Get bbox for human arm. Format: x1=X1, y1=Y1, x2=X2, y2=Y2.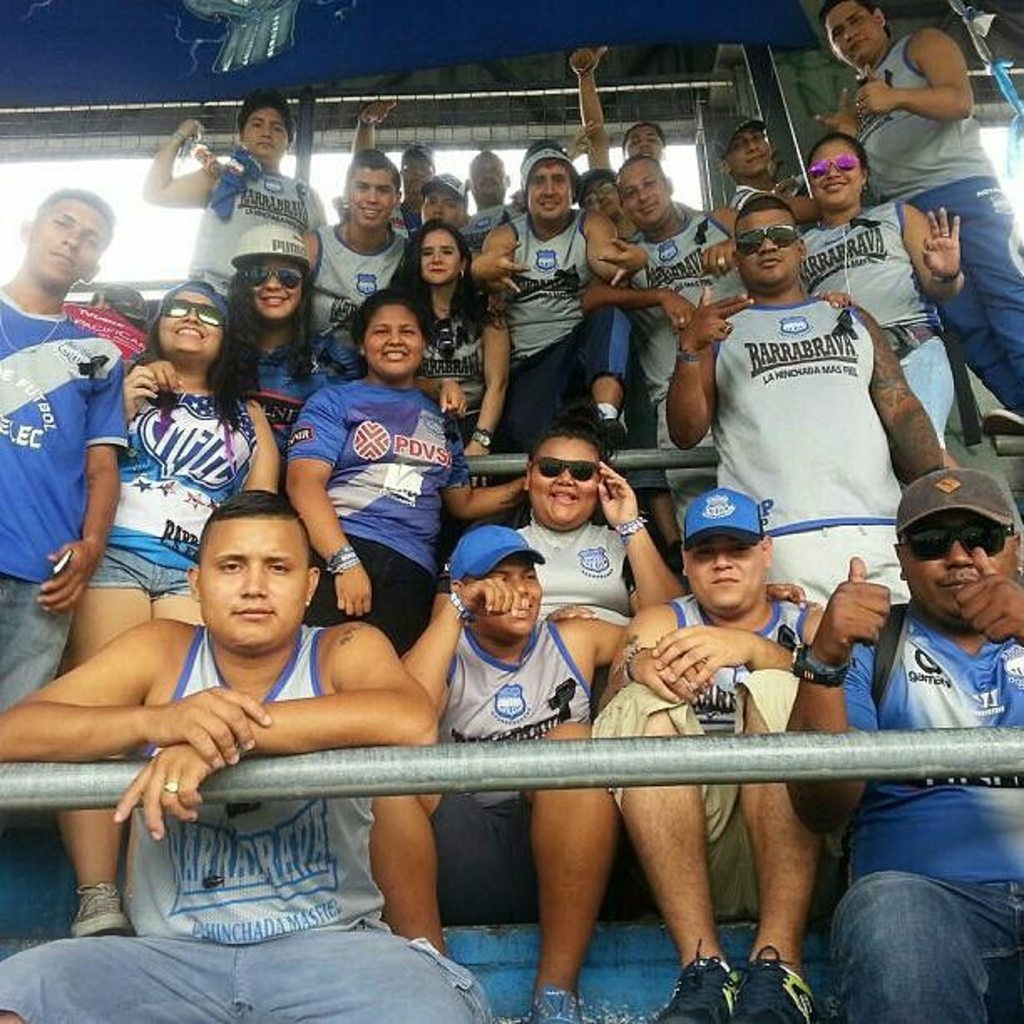
x1=855, y1=308, x2=959, y2=489.
